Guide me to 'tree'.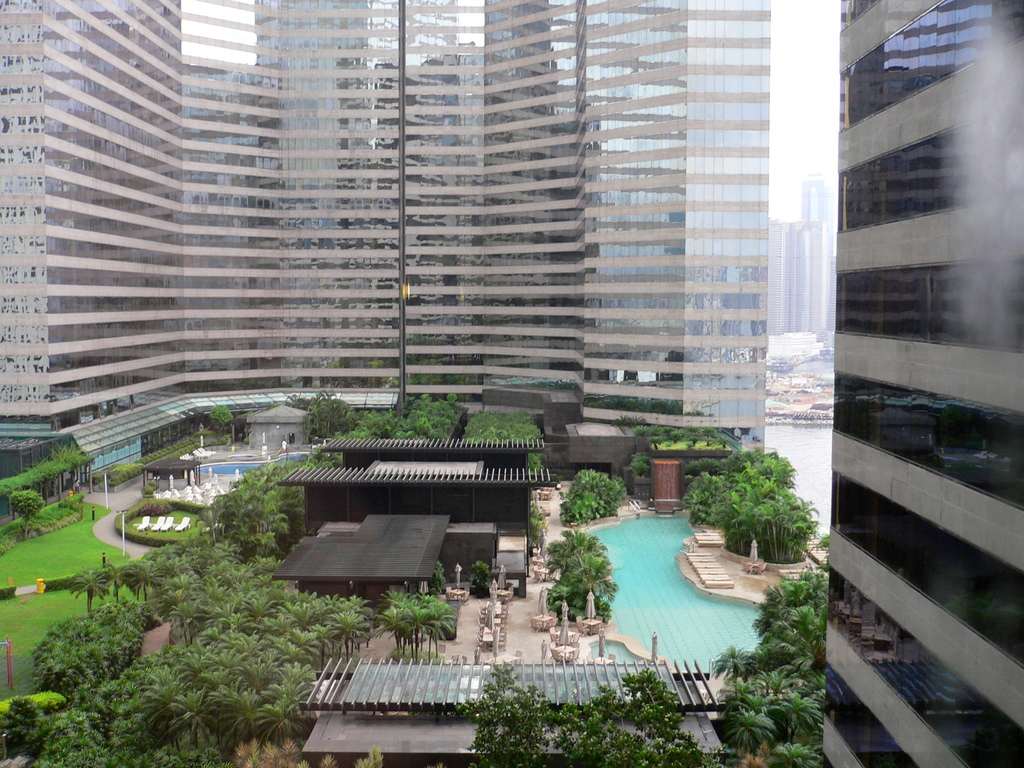
Guidance: x1=544, y1=527, x2=626, y2=622.
